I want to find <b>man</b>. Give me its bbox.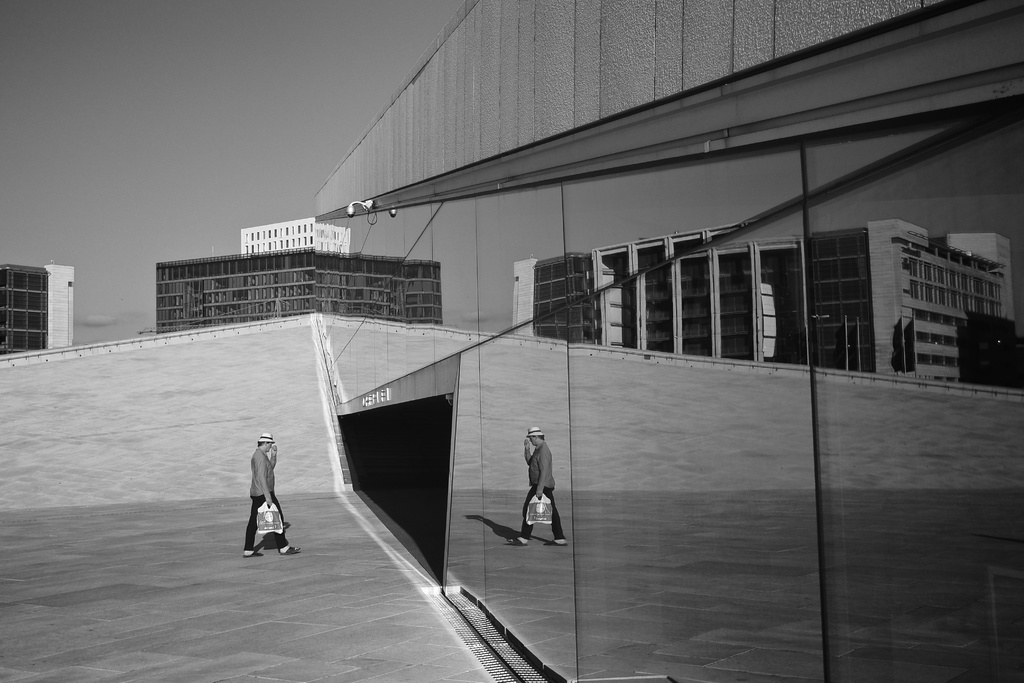
box(512, 428, 570, 555).
